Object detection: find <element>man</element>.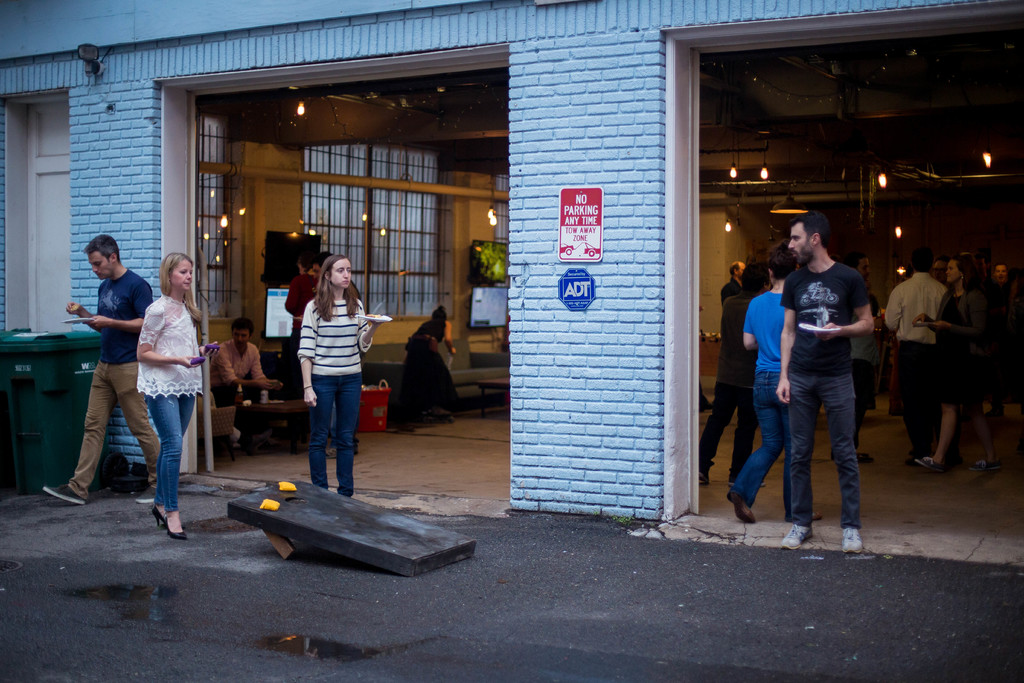
bbox=(698, 262, 772, 490).
